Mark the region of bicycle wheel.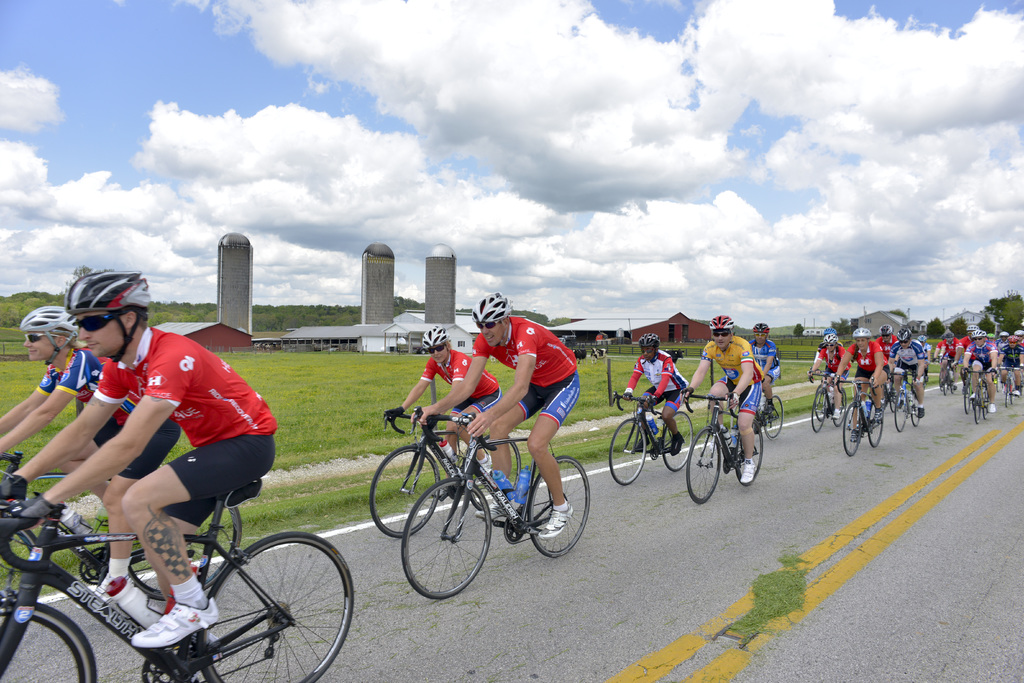
Region: locate(527, 458, 593, 559).
